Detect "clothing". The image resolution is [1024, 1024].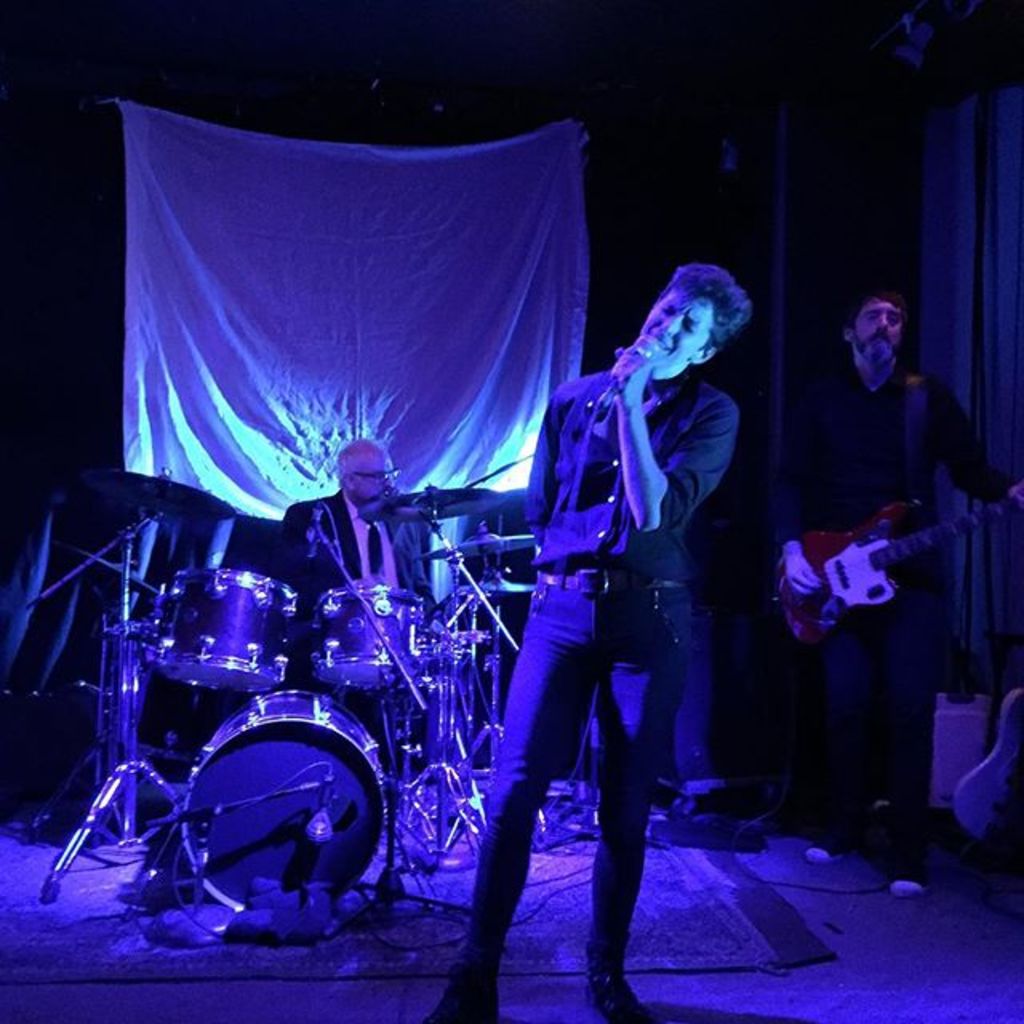
{"x1": 482, "y1": 259, "x2": 757, "y2": 952}.
